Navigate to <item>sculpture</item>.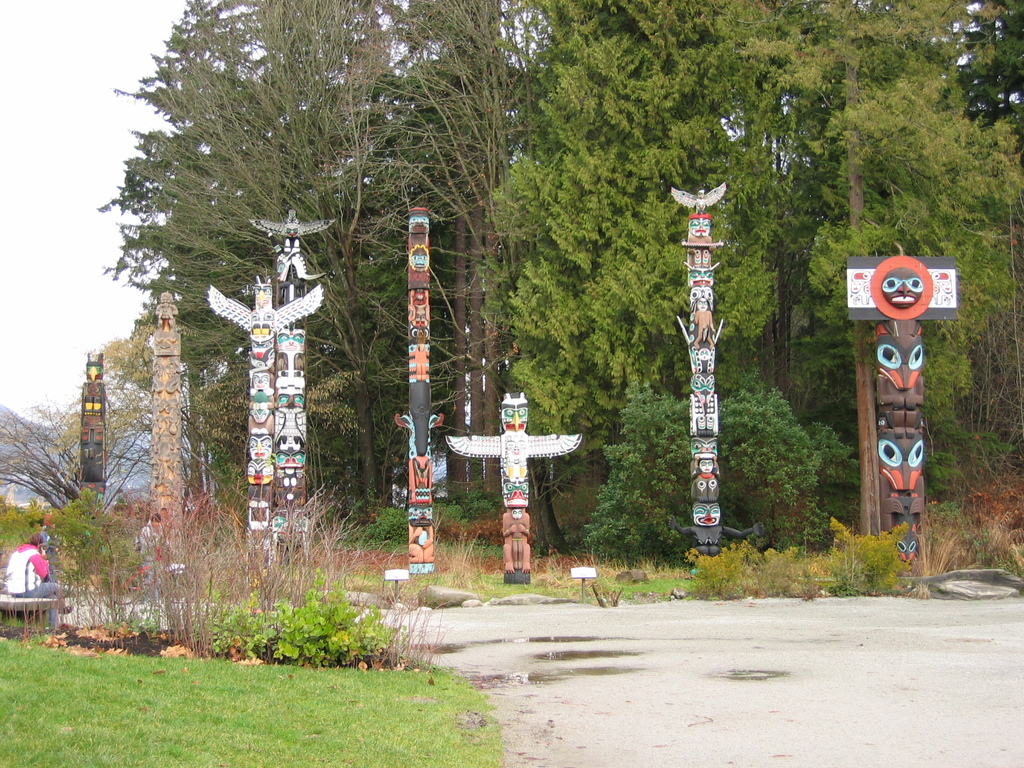
Navigation target: {"x1": 397, "y1": 207, "x2": 444, "y2": 577}.
